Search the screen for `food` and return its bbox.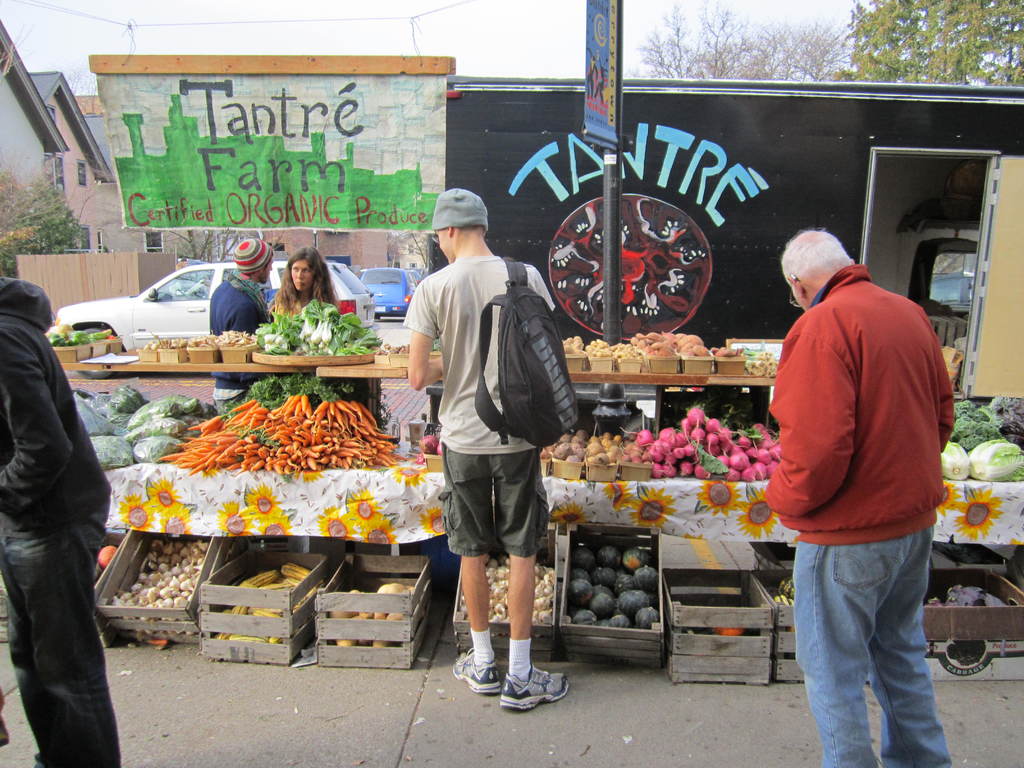
Found: pyautogui.locateOnScreen(563, 330, 745, 358).
